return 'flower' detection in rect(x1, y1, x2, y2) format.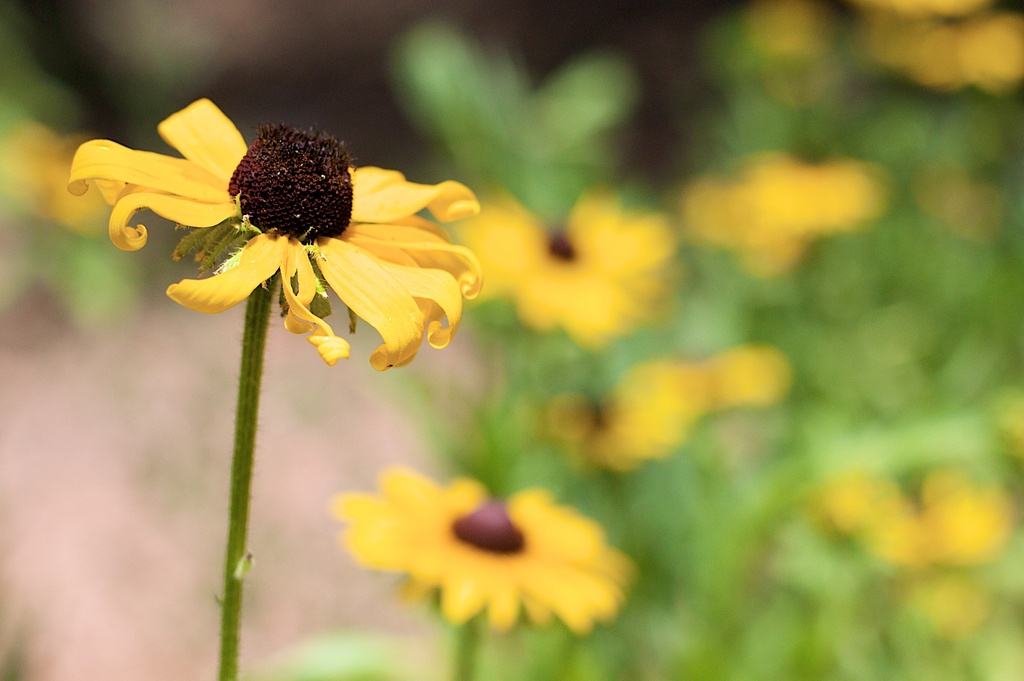
rect(694, 344, 792, 407).
